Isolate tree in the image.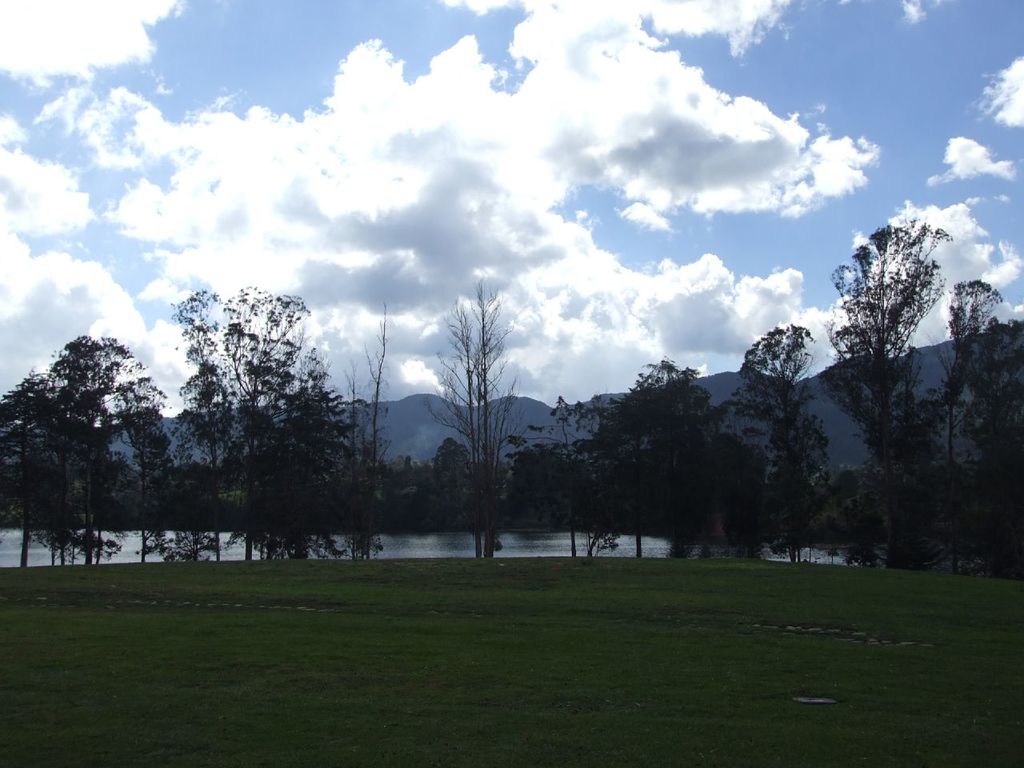
Isolated region: x1=163, y1=282, x2=389, y2=566.
